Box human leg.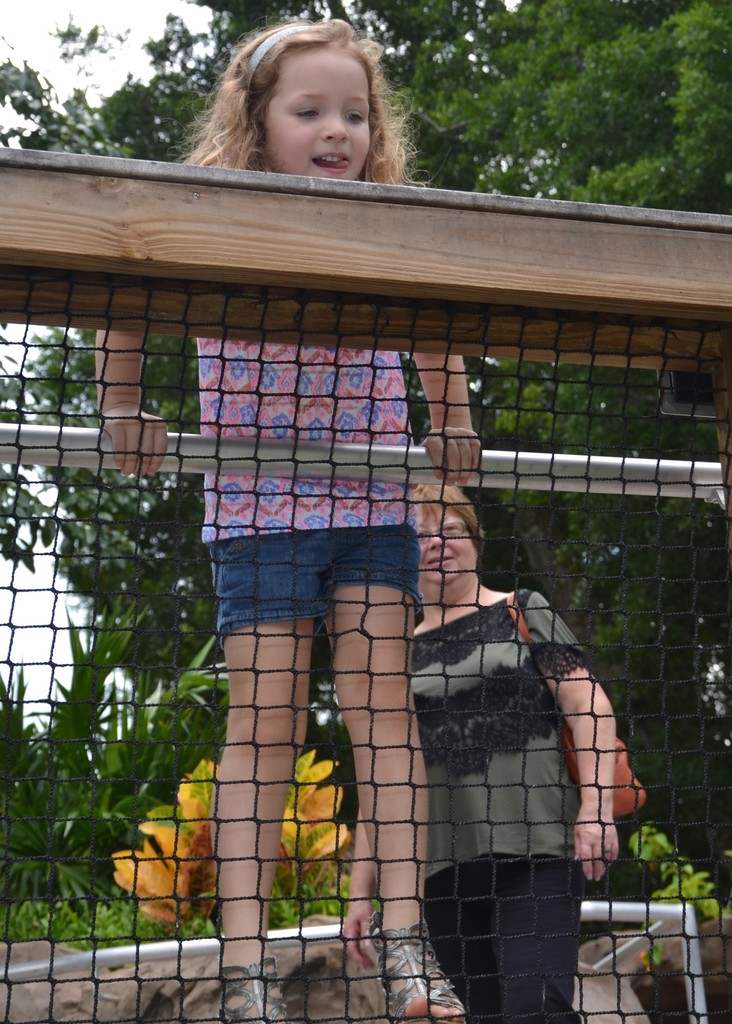
bbox=[487, 824, 586, 1023].
